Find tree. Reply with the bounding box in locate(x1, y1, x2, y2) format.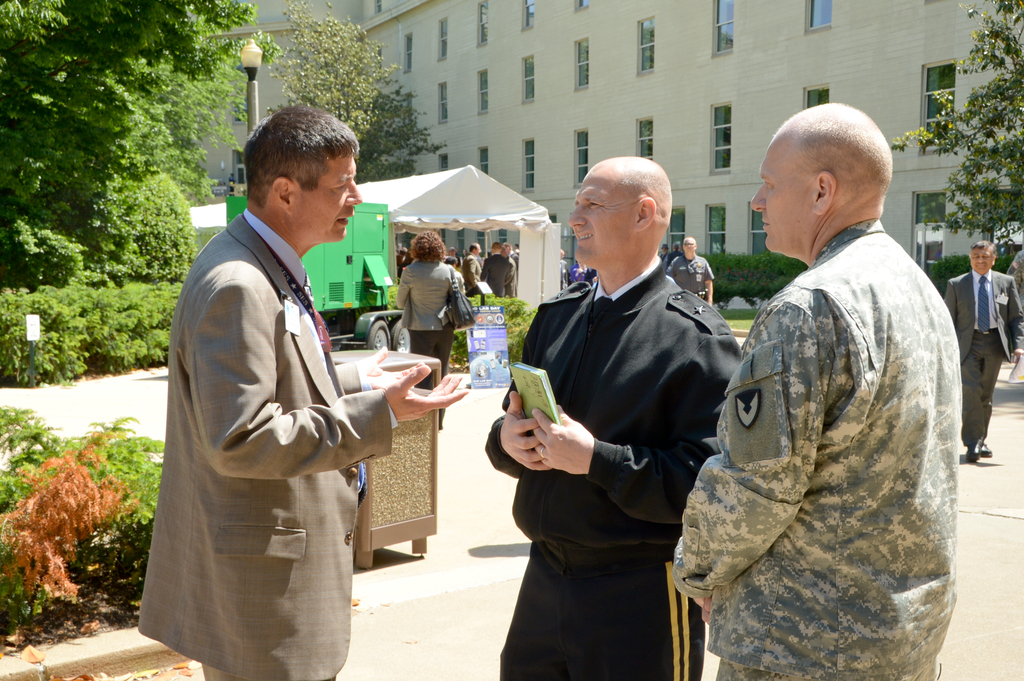
locate(890, 0, 1023, 246).
